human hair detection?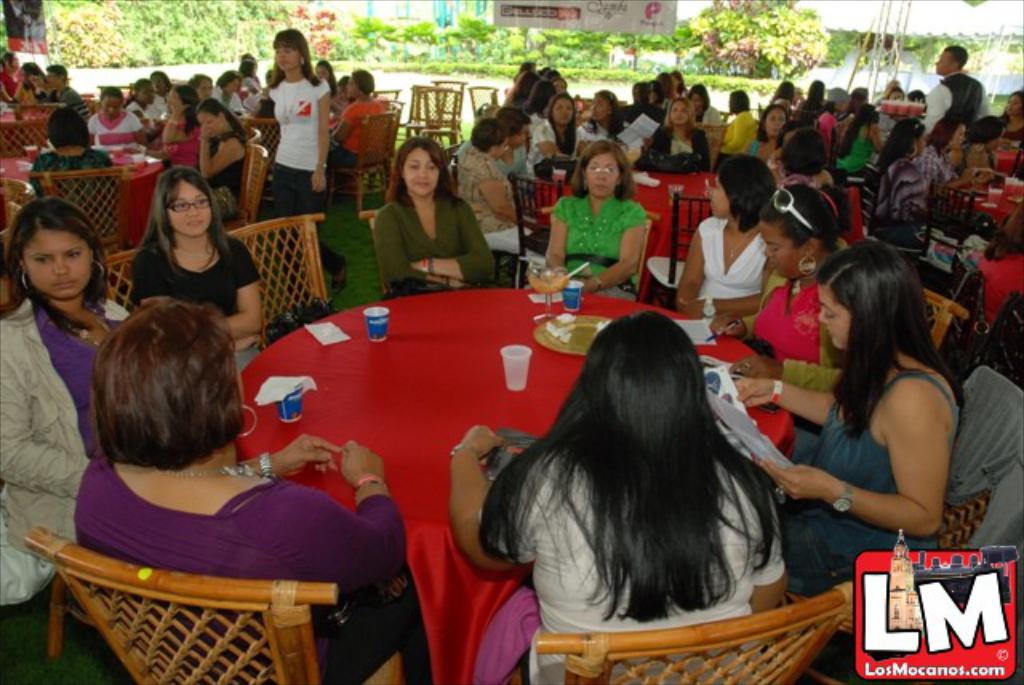
crop(19, 61, 43, 80)
